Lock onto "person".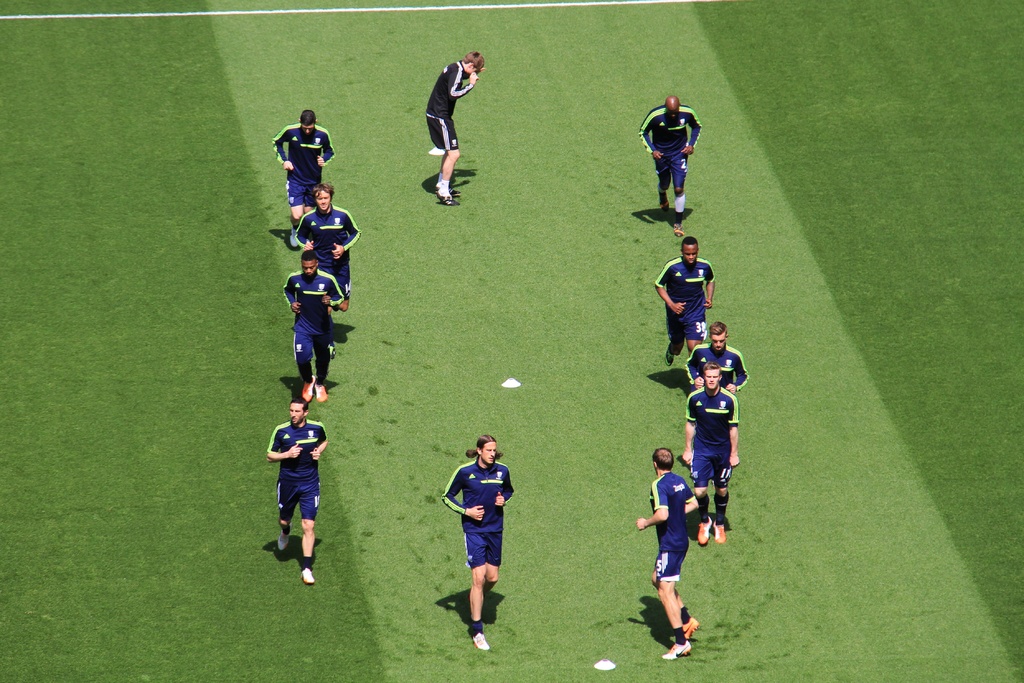
Locked: bbox=(652, 236, 719, 372).
